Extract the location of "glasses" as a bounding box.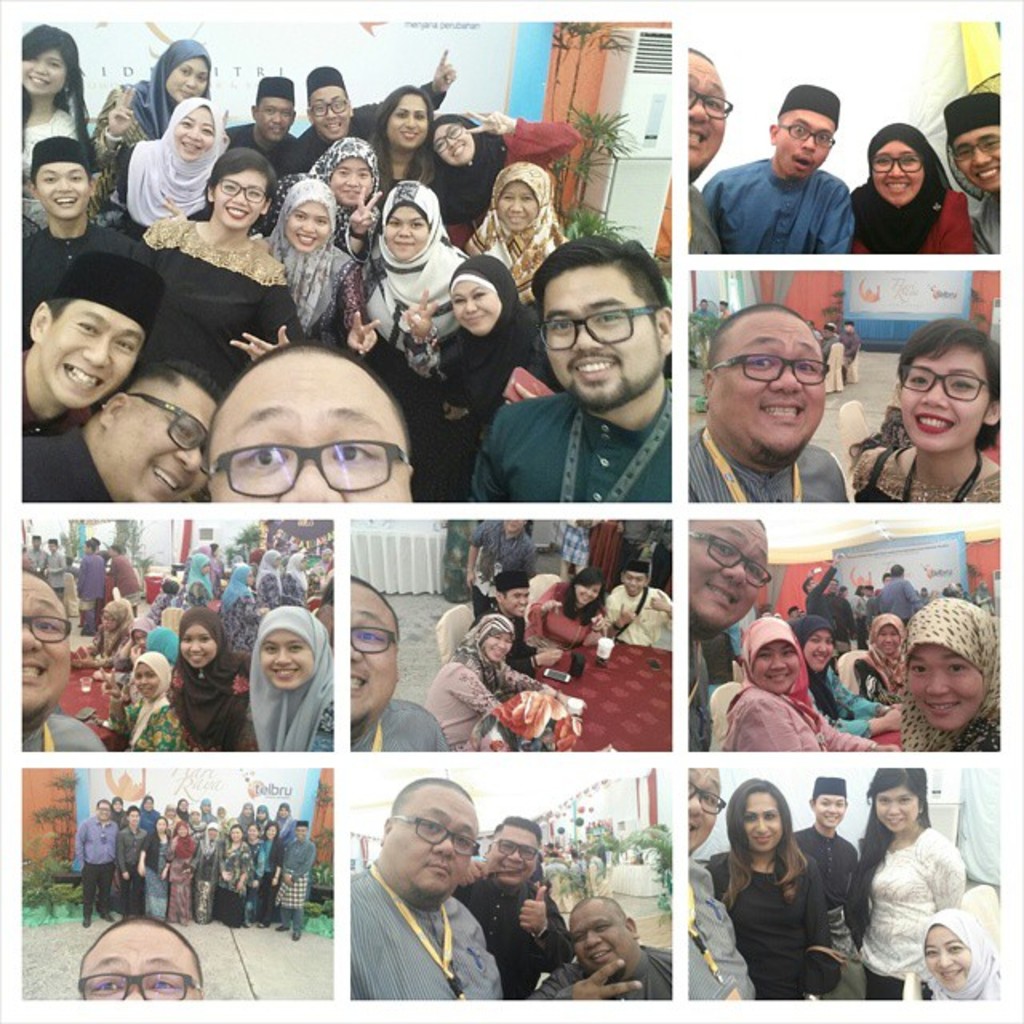
710,349,834,387.
